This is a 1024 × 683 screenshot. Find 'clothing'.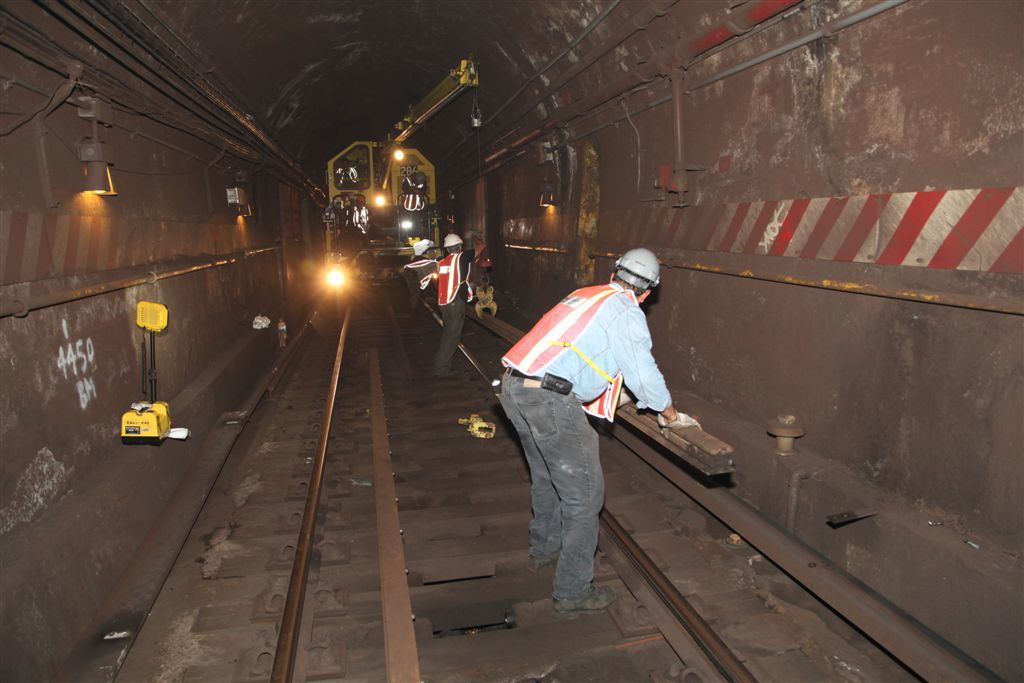
Bounding box: [506,245,674,575].
